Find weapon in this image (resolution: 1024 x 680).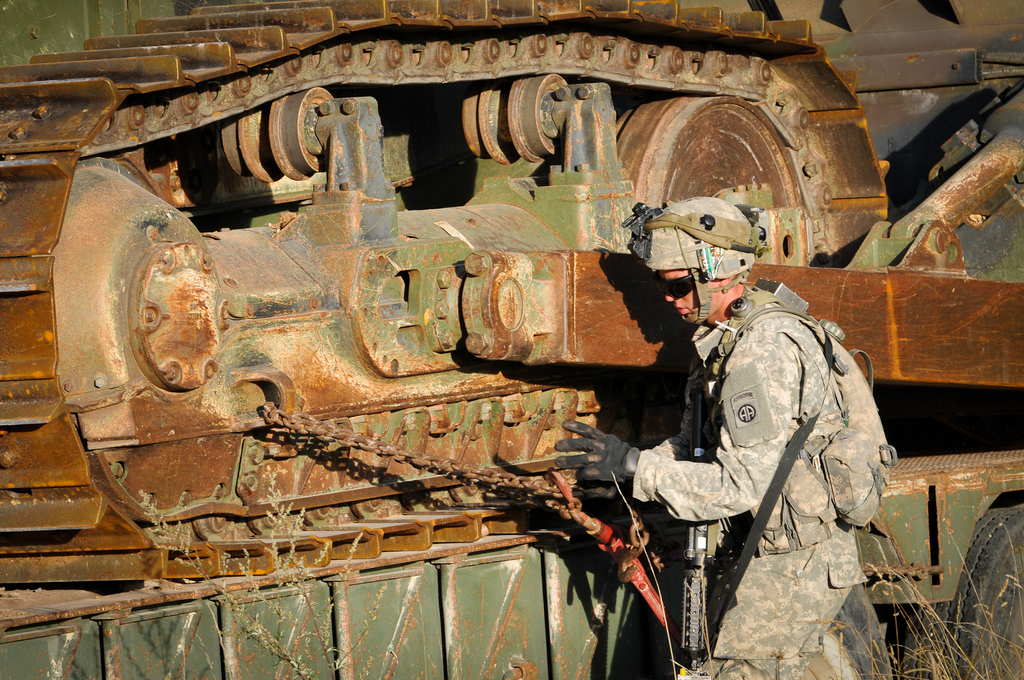
locate(686, 396, 708, 661).
